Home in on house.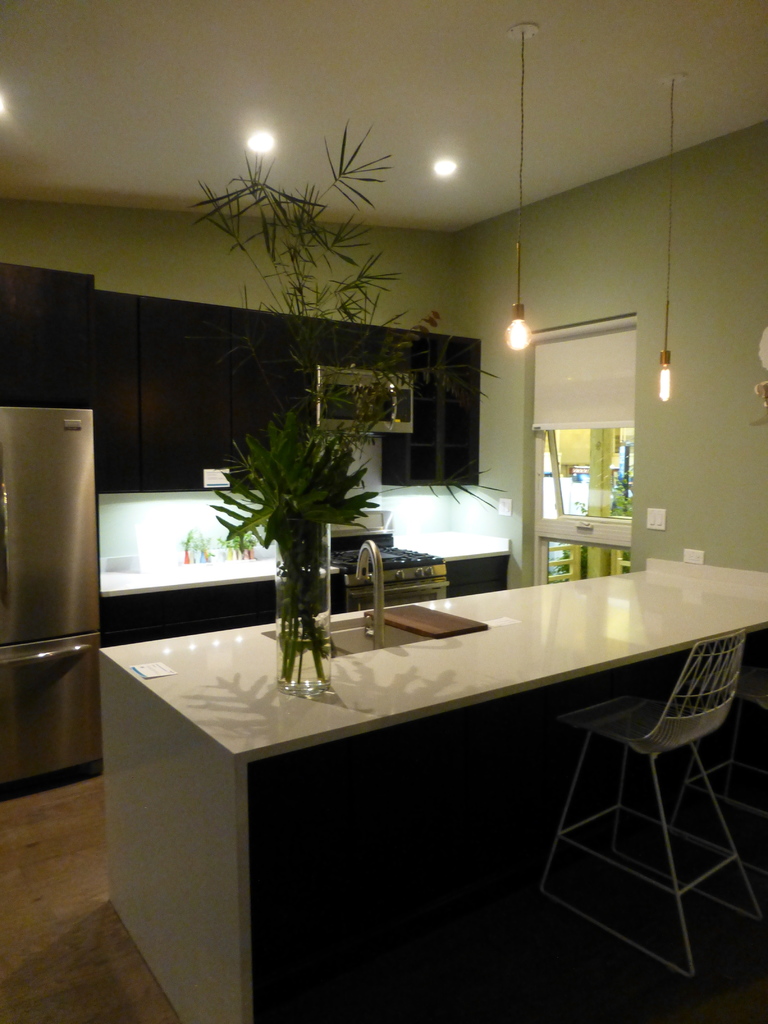
Homed in at locate(13, 42, 767, 934).
